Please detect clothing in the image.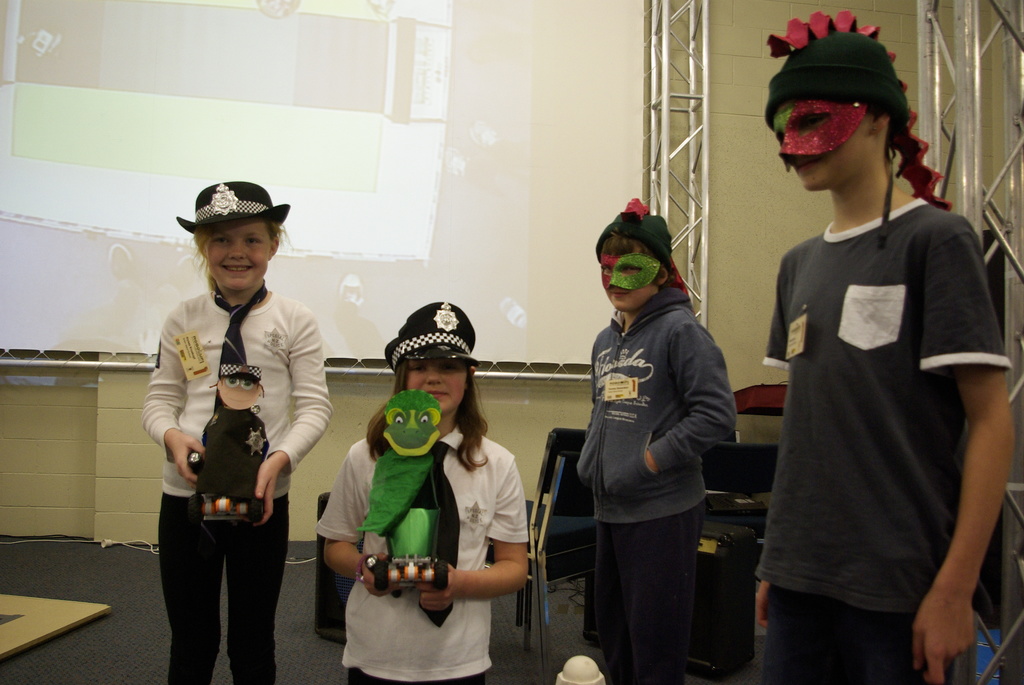
crop(764, 201, 1014, 684).
